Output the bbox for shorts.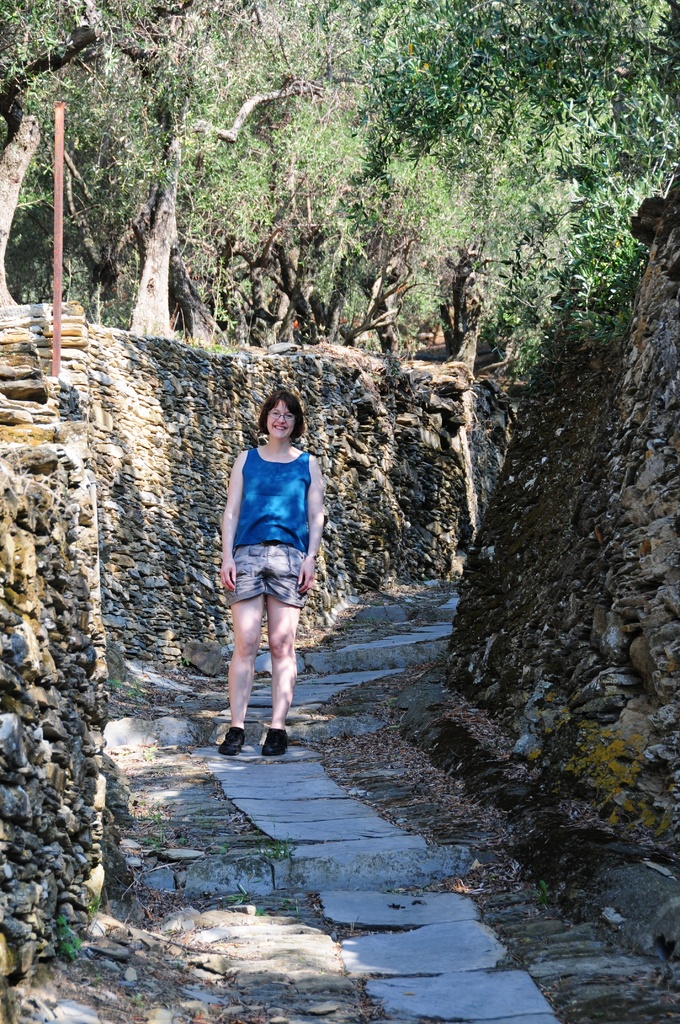
select_region(226, 540, 306, 608).
